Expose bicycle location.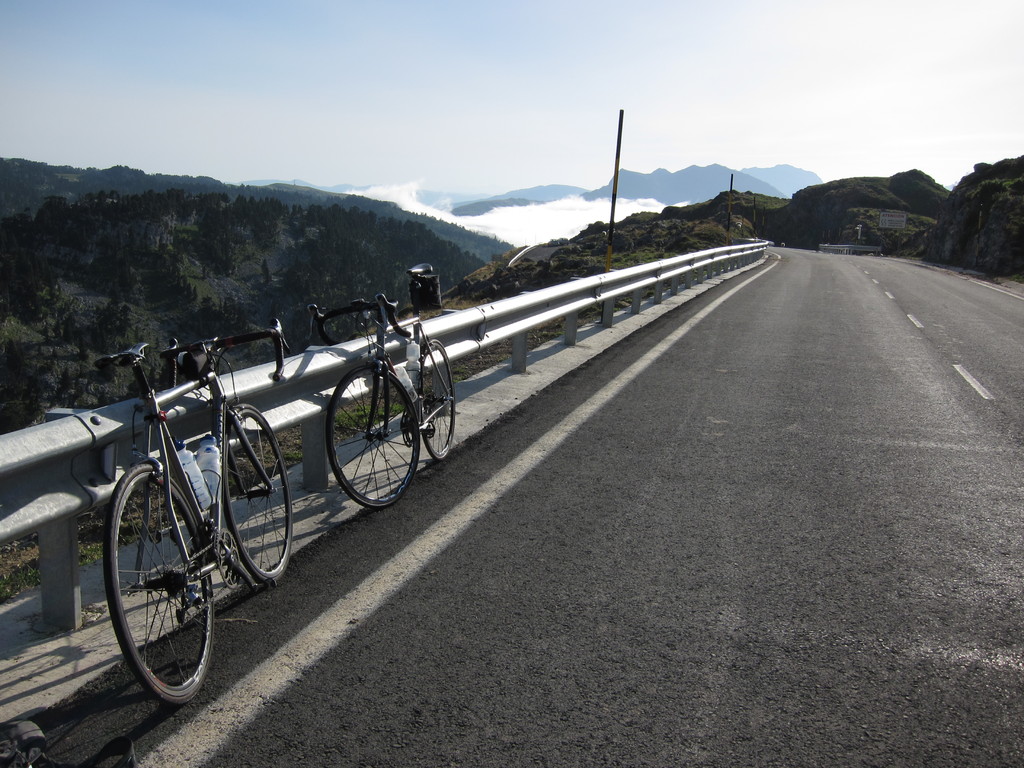
Exposed at x1=305 y1=262 x2=458 y2=509.
